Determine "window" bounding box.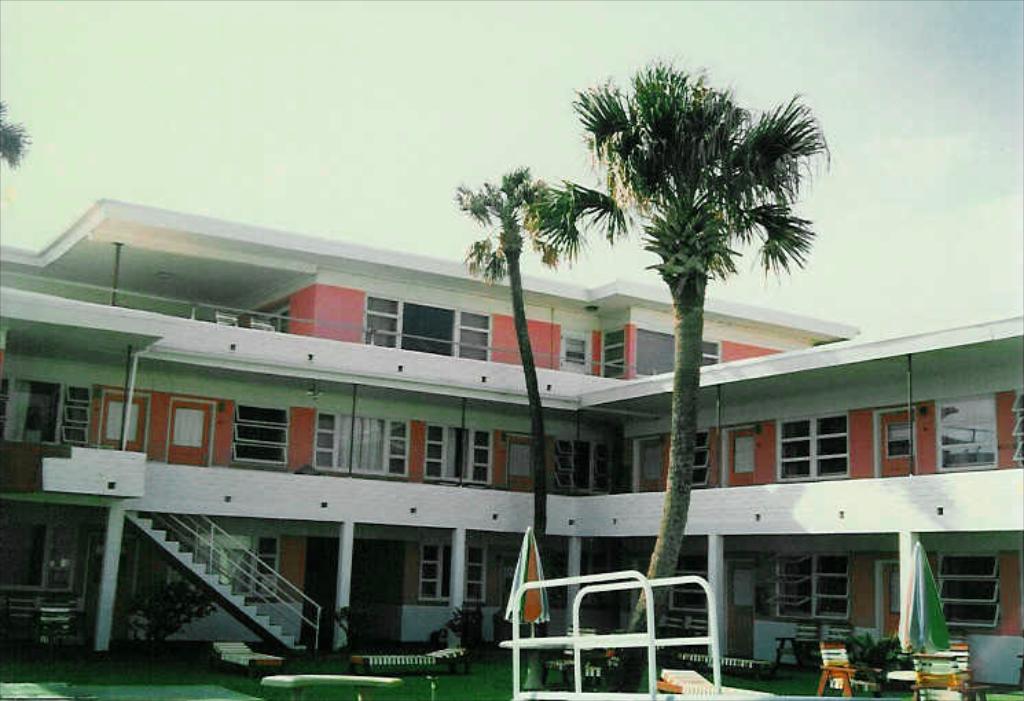
Determined: <box>421,425,496,482</box>.
